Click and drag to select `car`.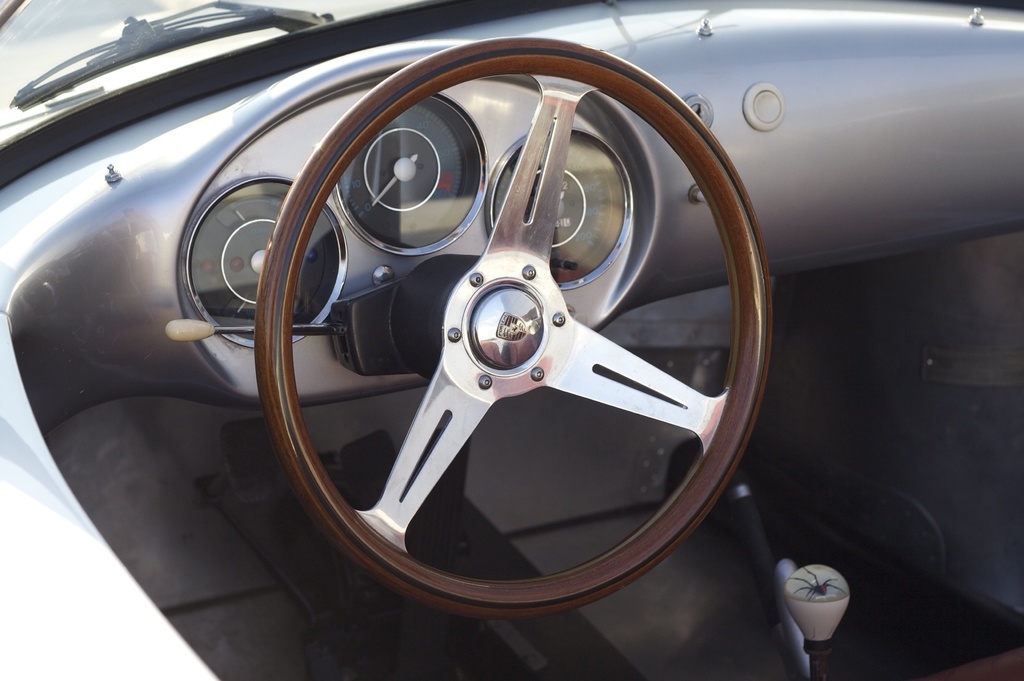
Selection: 0 0 1023 680.
